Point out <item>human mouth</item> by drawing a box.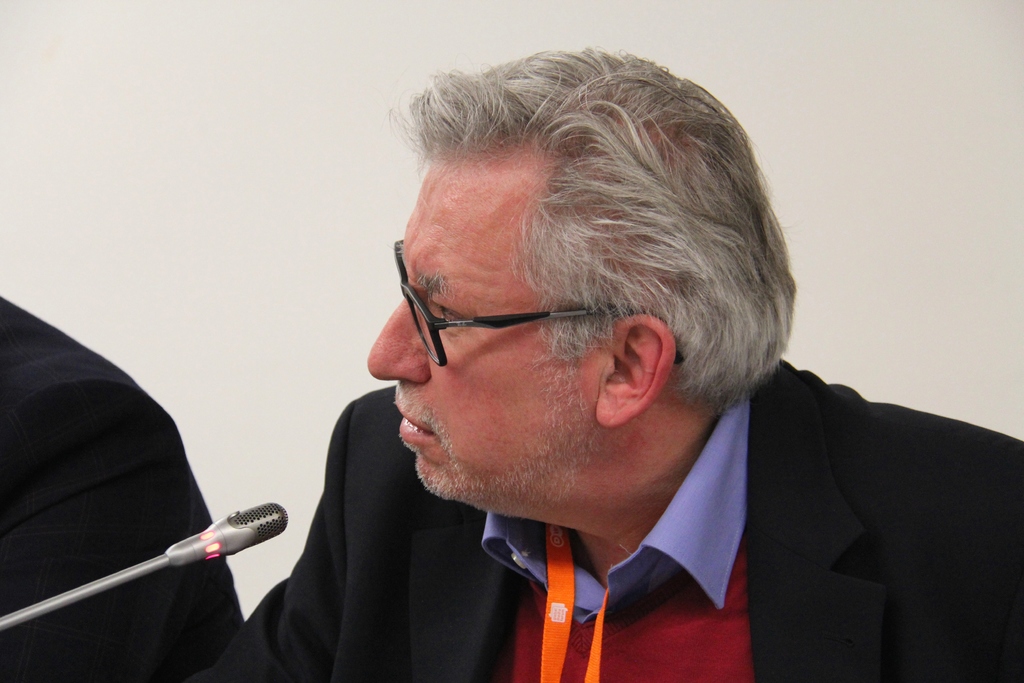
left=399, top=404, right=436, bottom=439.
